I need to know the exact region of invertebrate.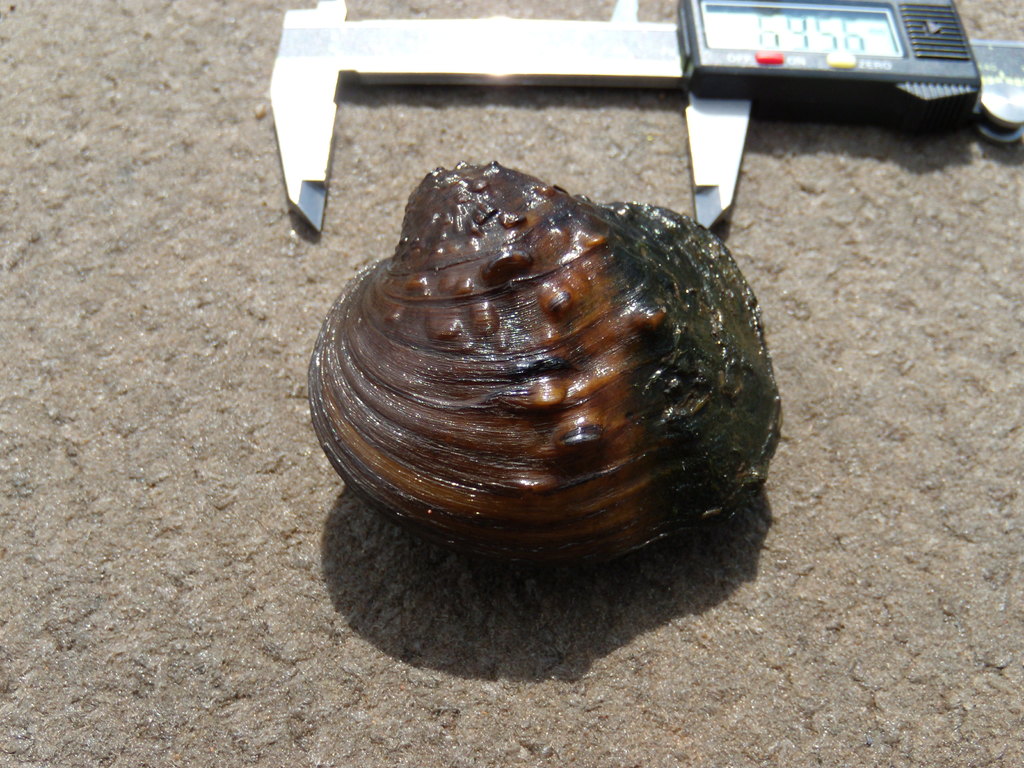
Region: rect(306, 158, 789, 572).
